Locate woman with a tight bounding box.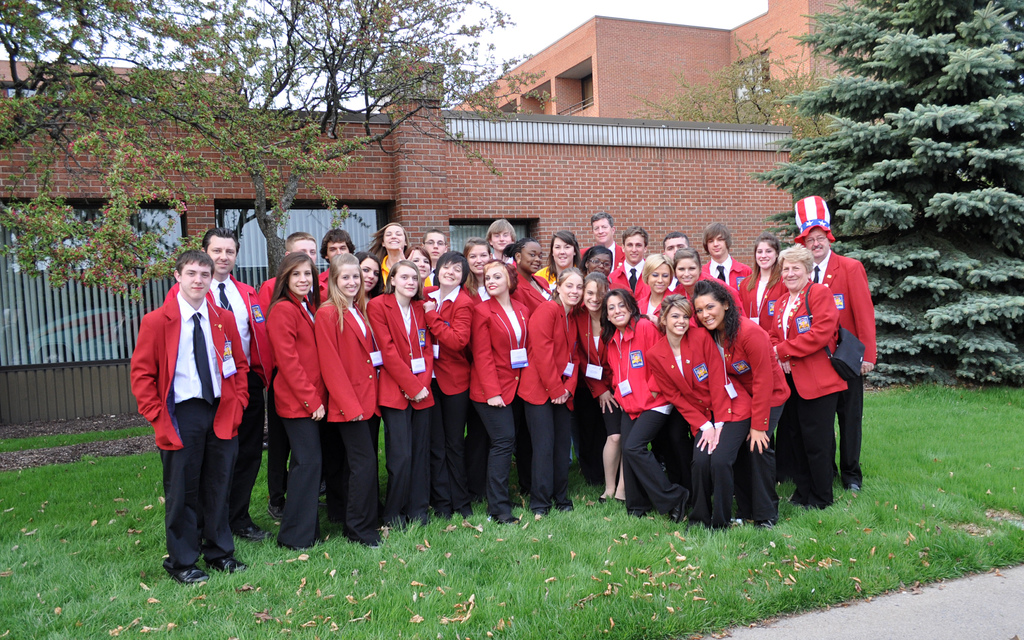
<region>366, 255, 435, 527</region>.
